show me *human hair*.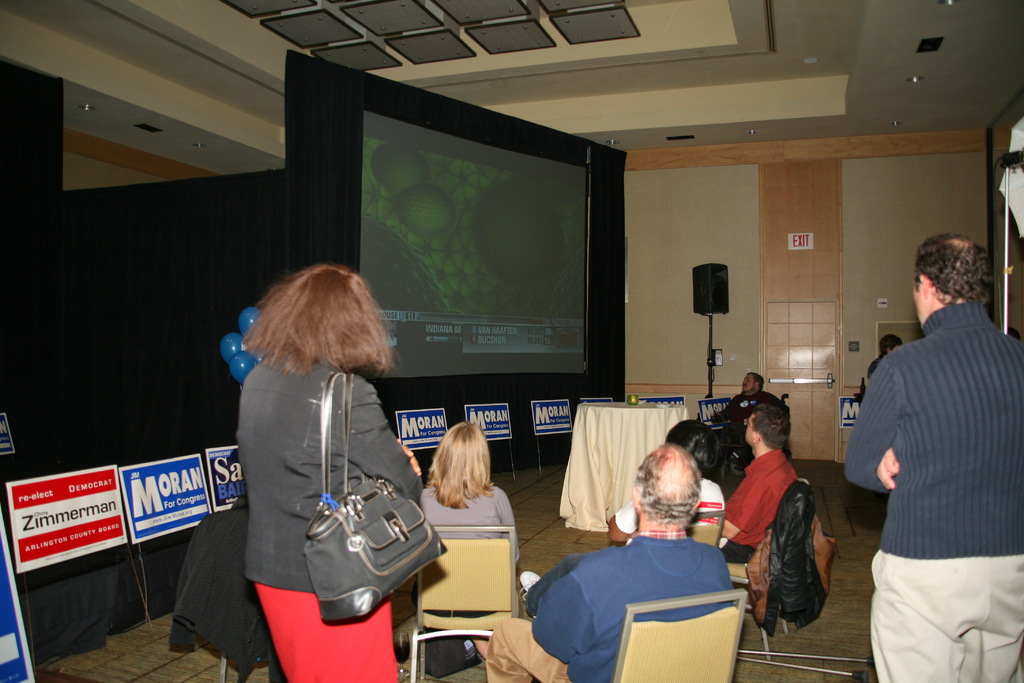
*human hair* is here: {"x1": 662, "y1": 419, "x2": 717, "y2": 477}.
